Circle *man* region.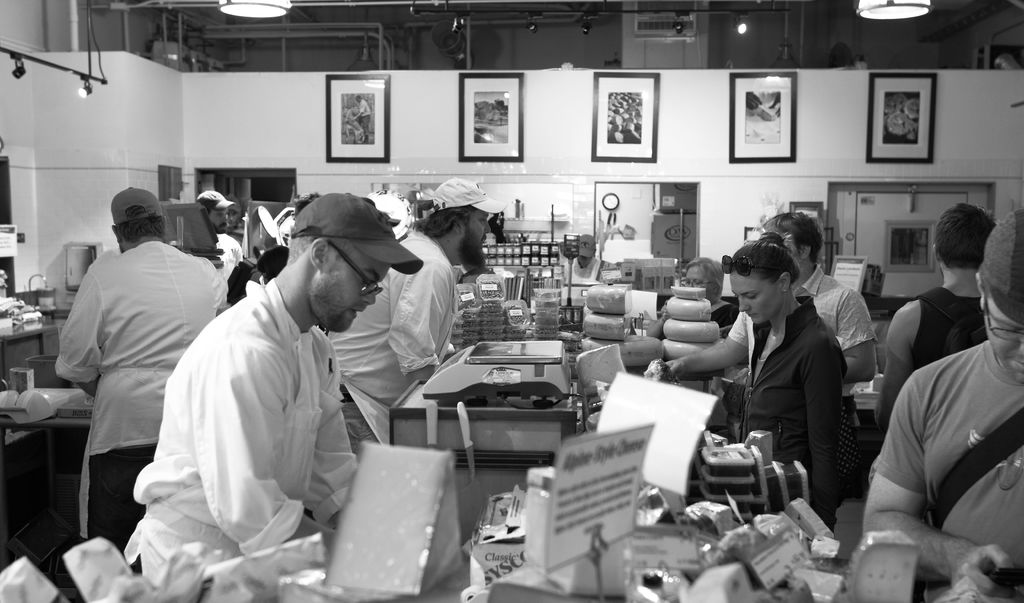
Region: 643/204/879/488.
